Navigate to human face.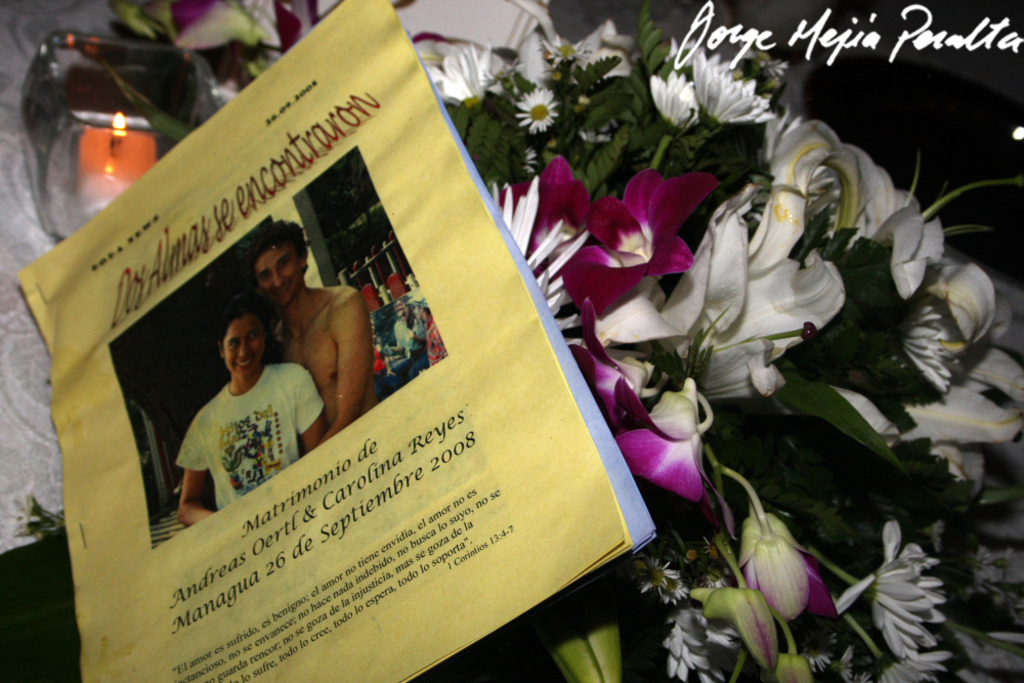
Navigation target: bbox=(223, 323, 268, 384).
